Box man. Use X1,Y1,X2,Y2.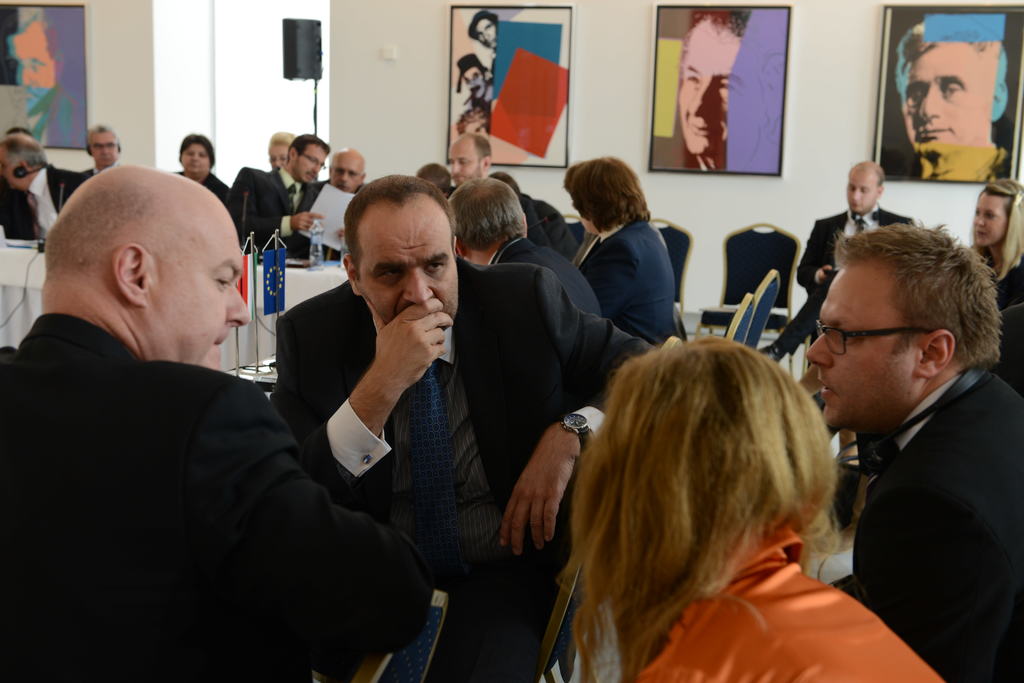
324,149,364,196.
